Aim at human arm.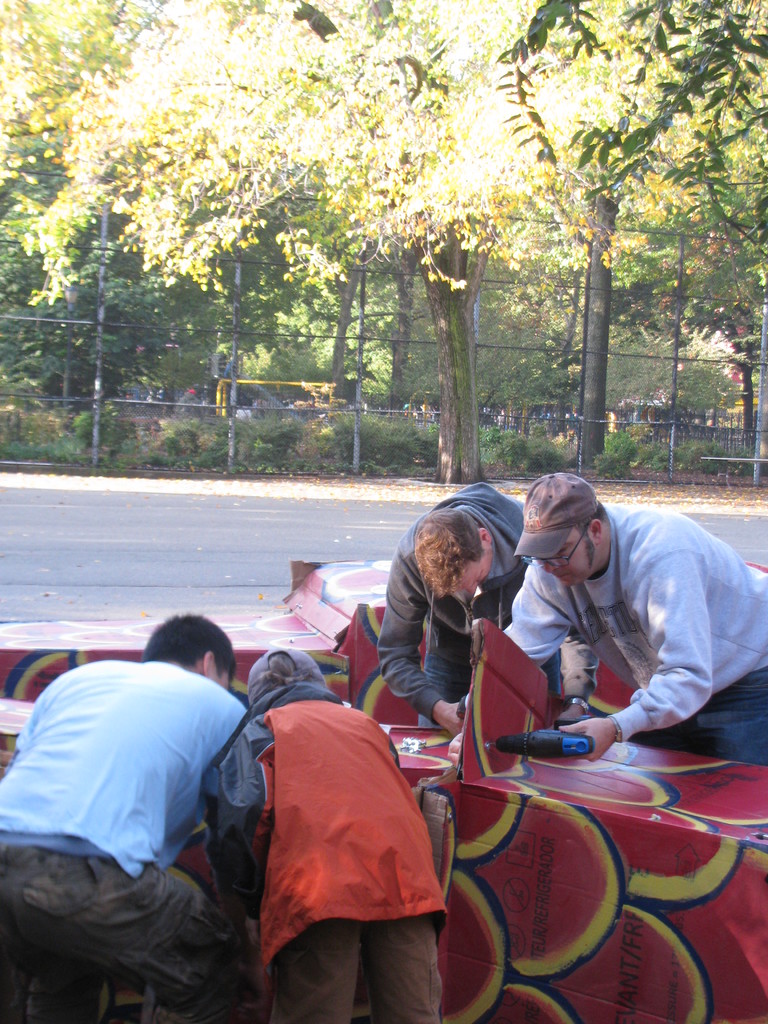
Aimed at l=369, t=568, r=476, b=778.
